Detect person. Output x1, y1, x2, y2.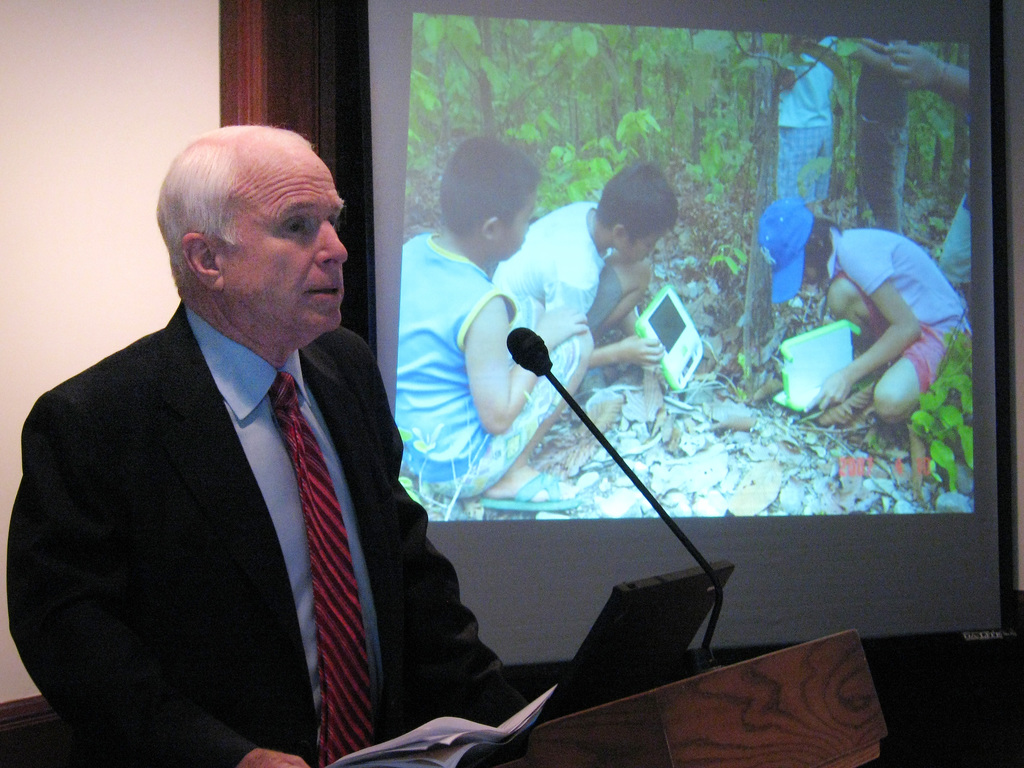
854, 38, 920, 239.
